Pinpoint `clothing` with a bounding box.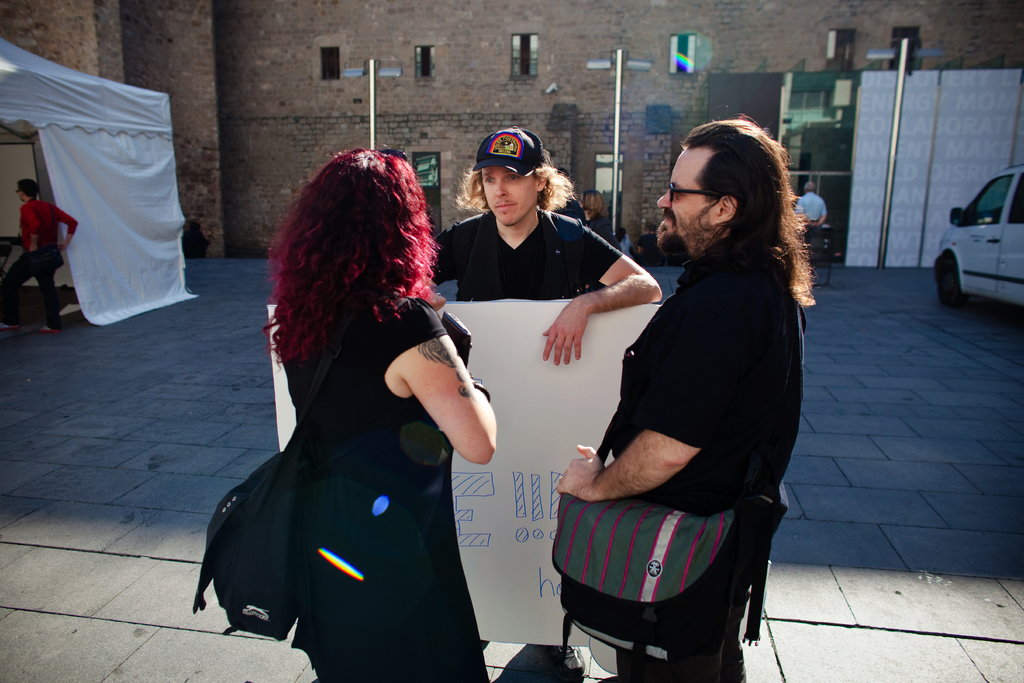
(282, 293, 490, 682).
